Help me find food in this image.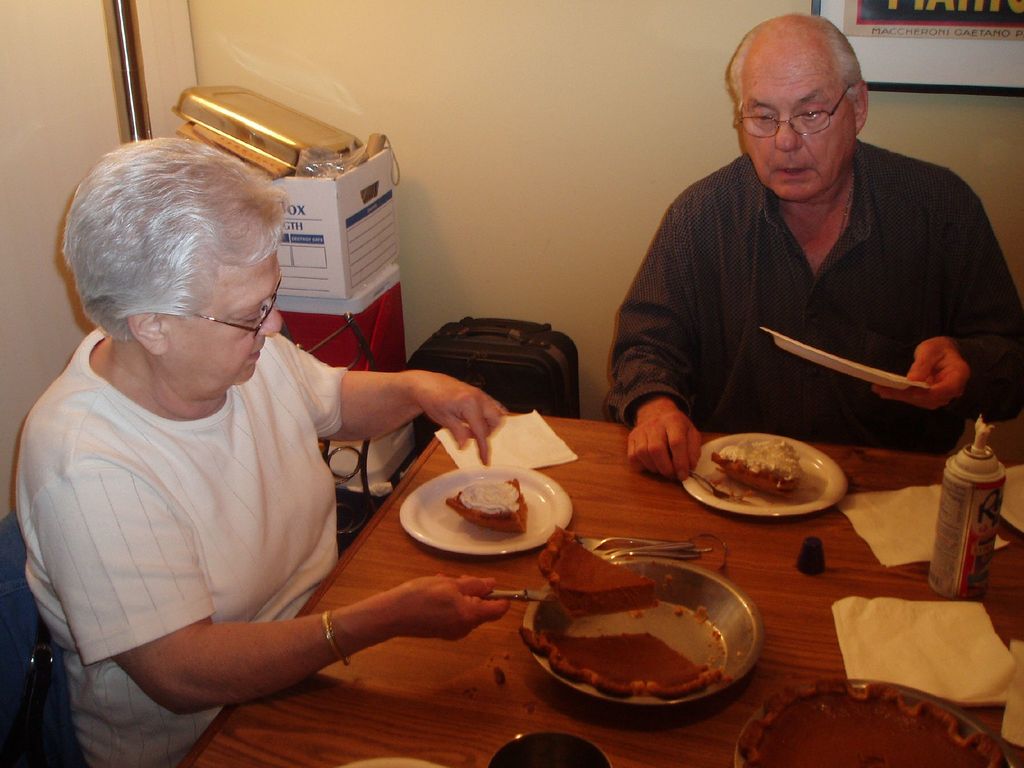
Found it: 528,605,724,701.
